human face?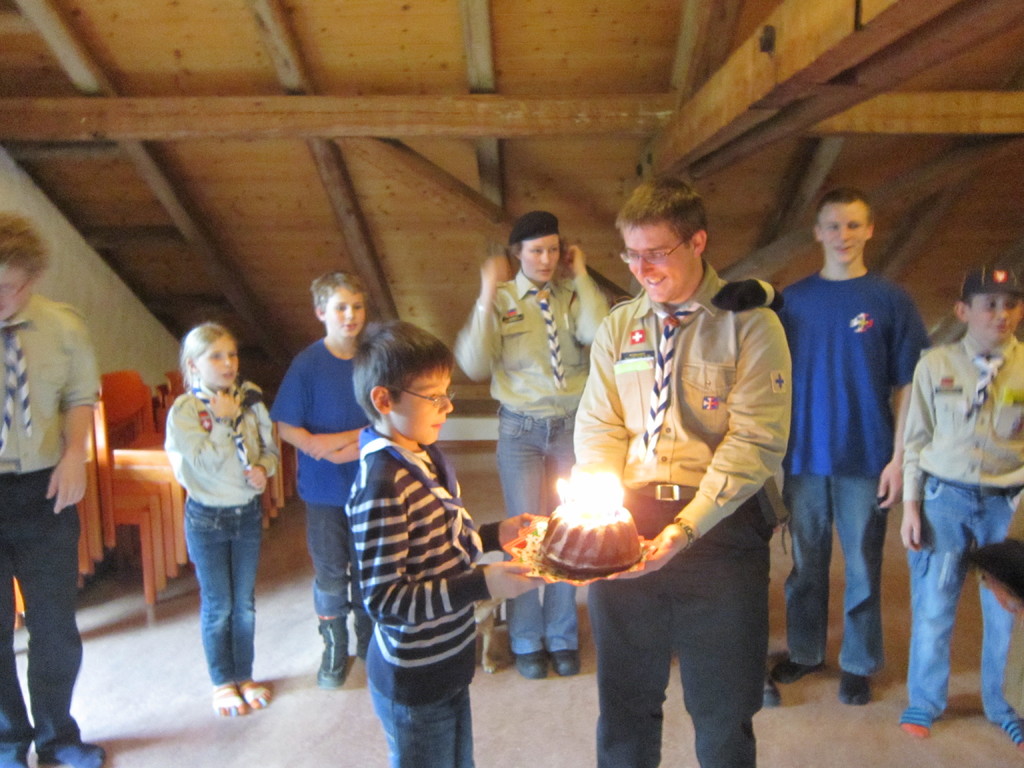
bbox(619, 228, 694, 303)
